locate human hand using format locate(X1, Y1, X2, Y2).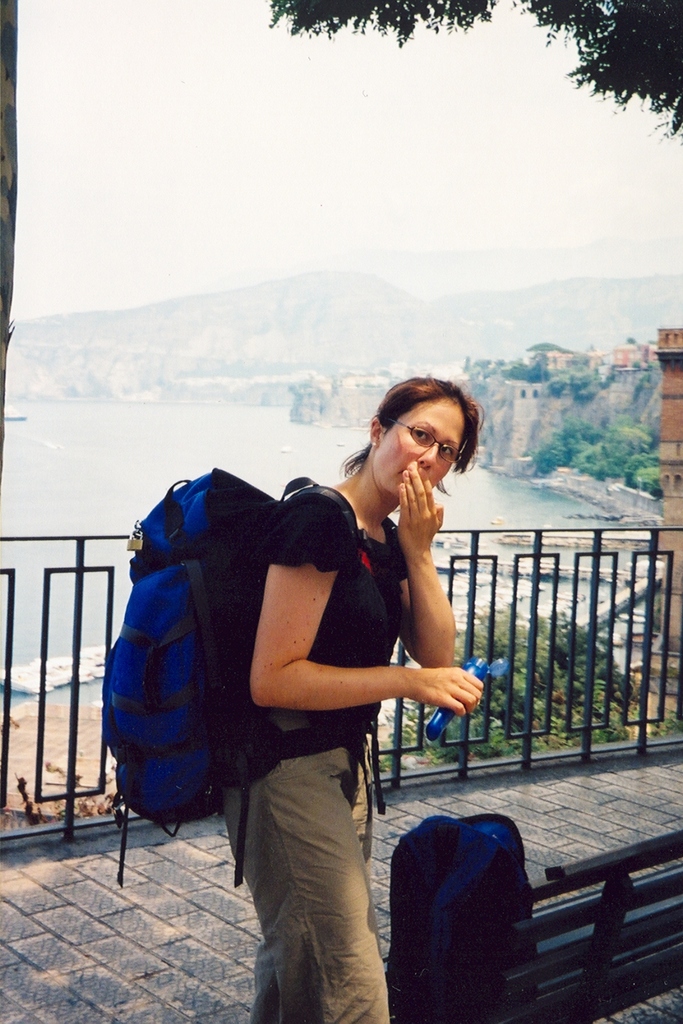
locate(413, 659, 497, 729).
